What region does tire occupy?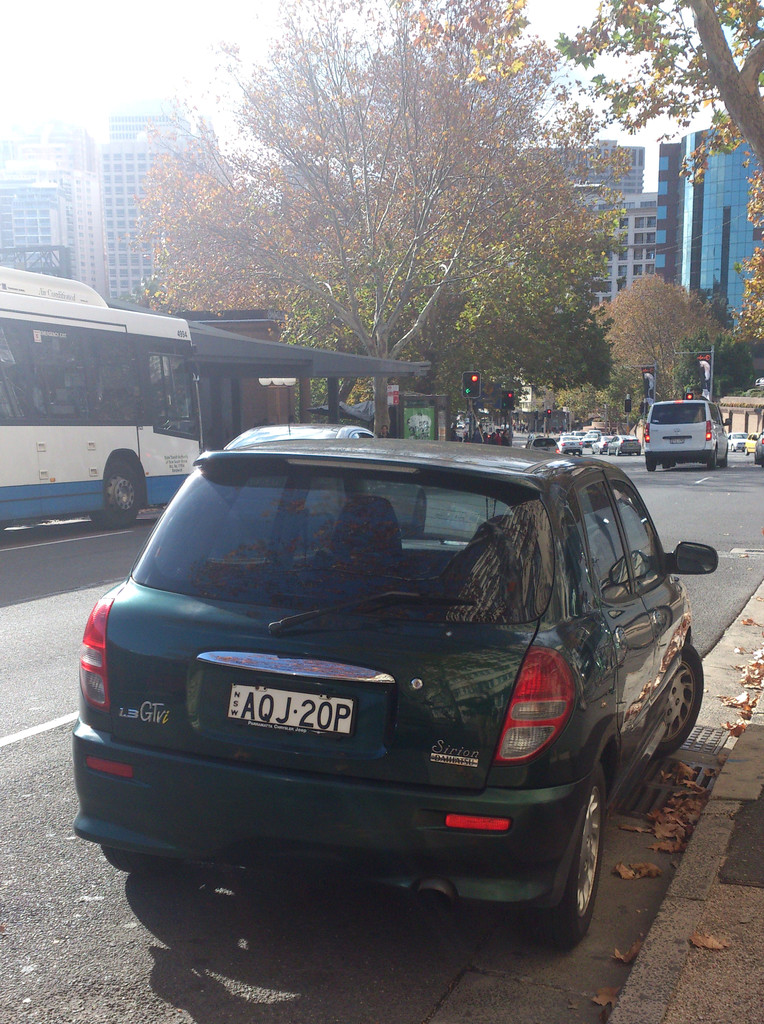
527, 772, 613, 937.
